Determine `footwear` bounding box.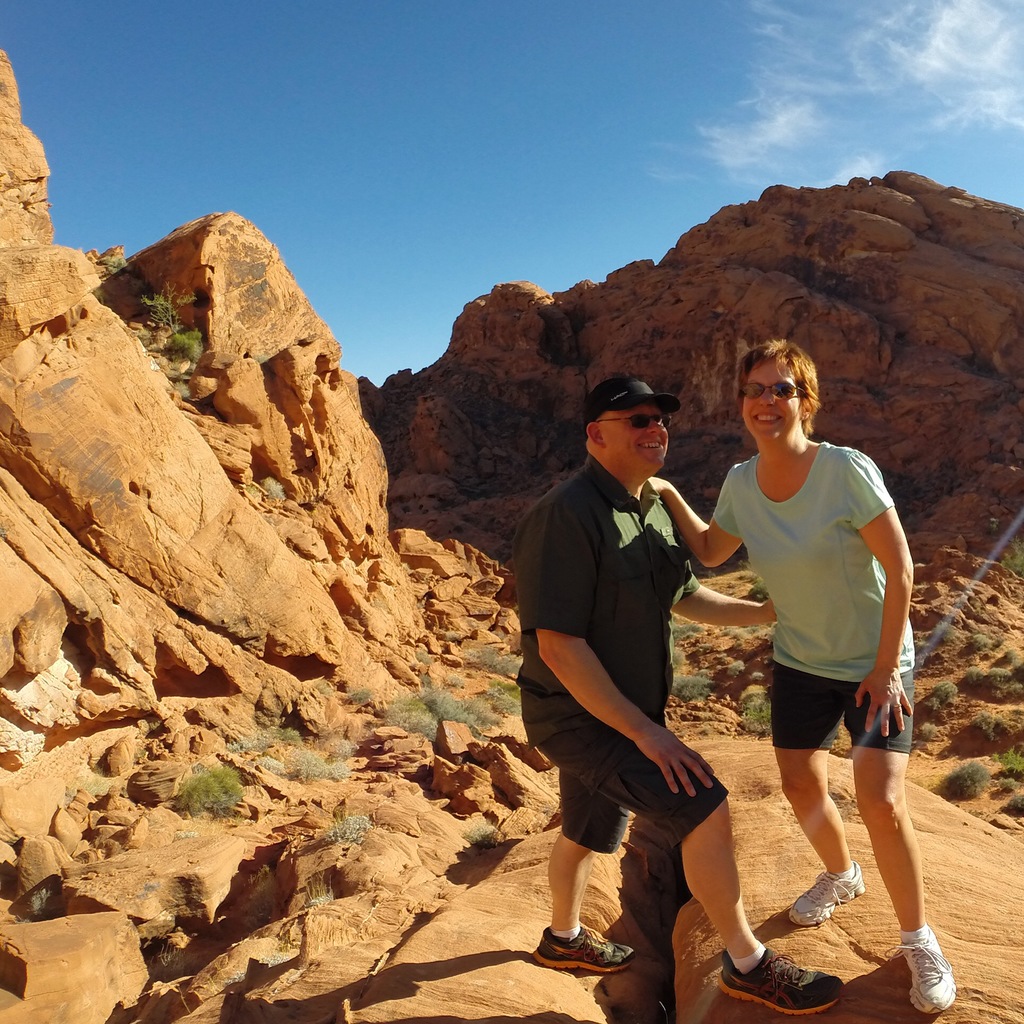
Determined: 717/948/847/1016.
